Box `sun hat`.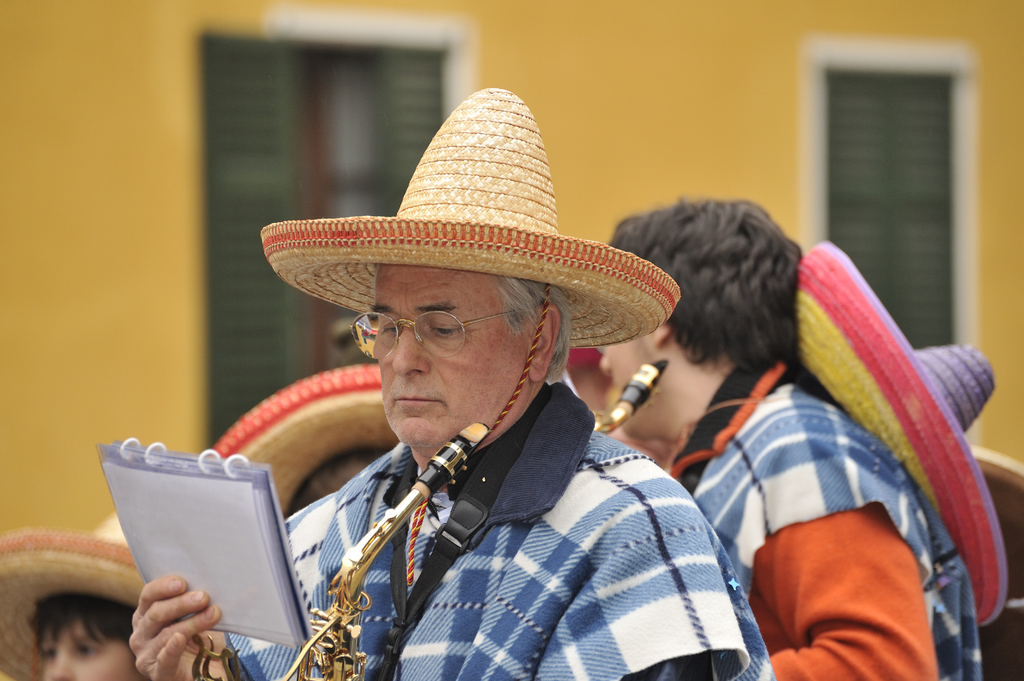
bbox(792, 234, 1004, 635).
